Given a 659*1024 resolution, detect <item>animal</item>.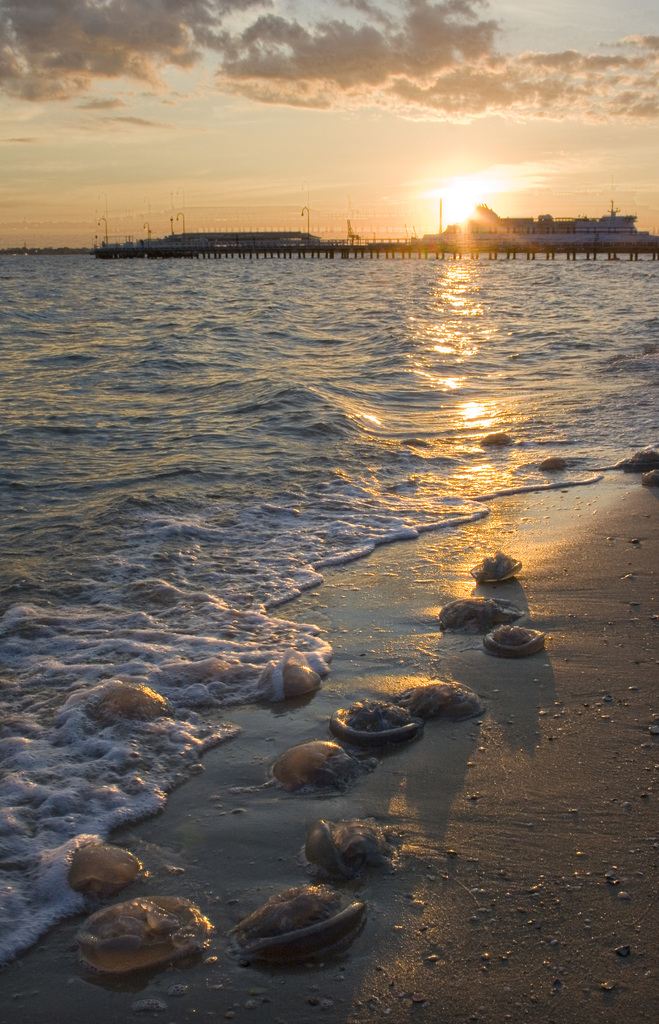
locate(69, 891, 215, 975).
